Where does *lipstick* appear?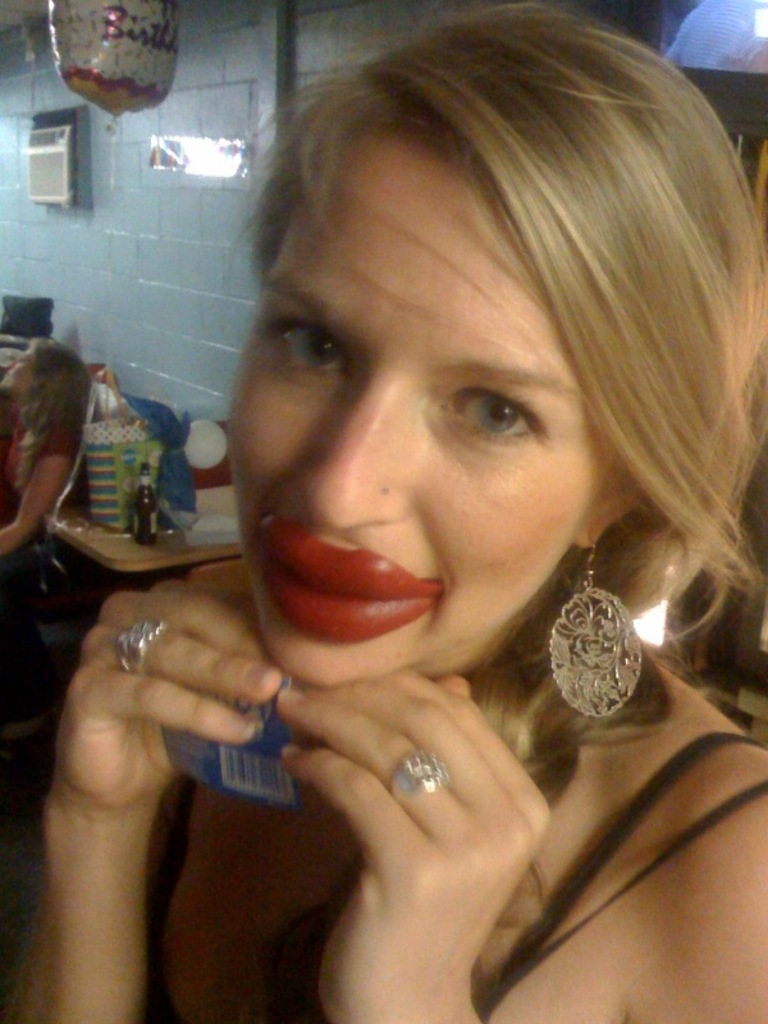
Appears at [252, 520, 439, 646].
